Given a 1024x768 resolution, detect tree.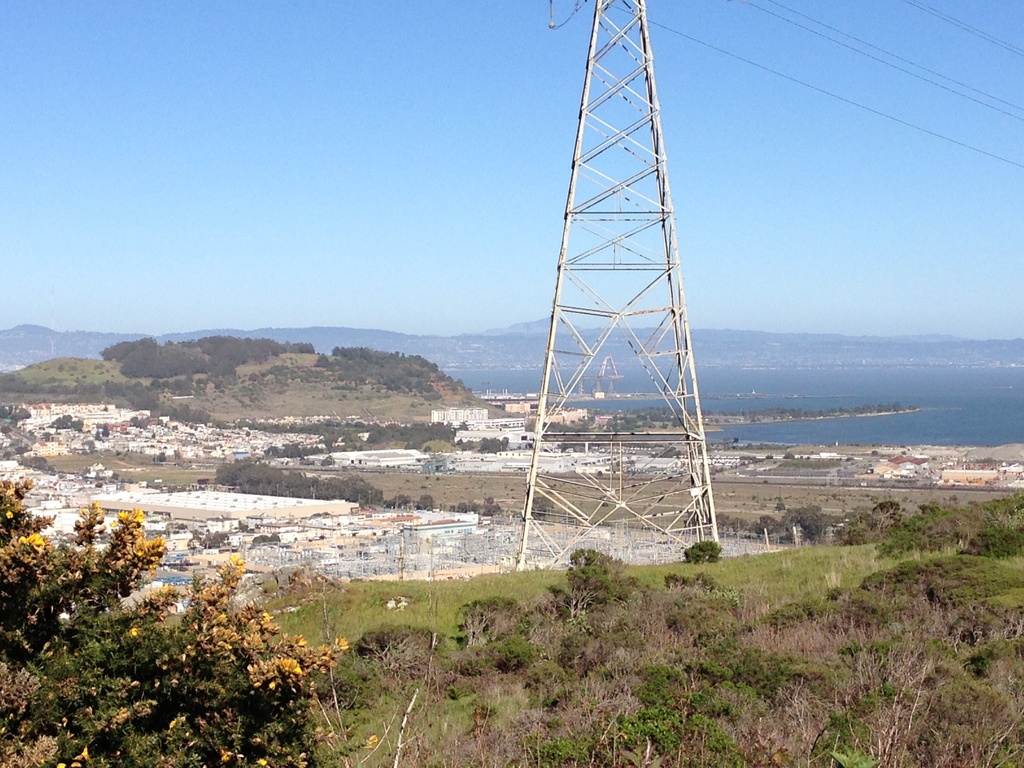
region(100, 425, 108, 436).
